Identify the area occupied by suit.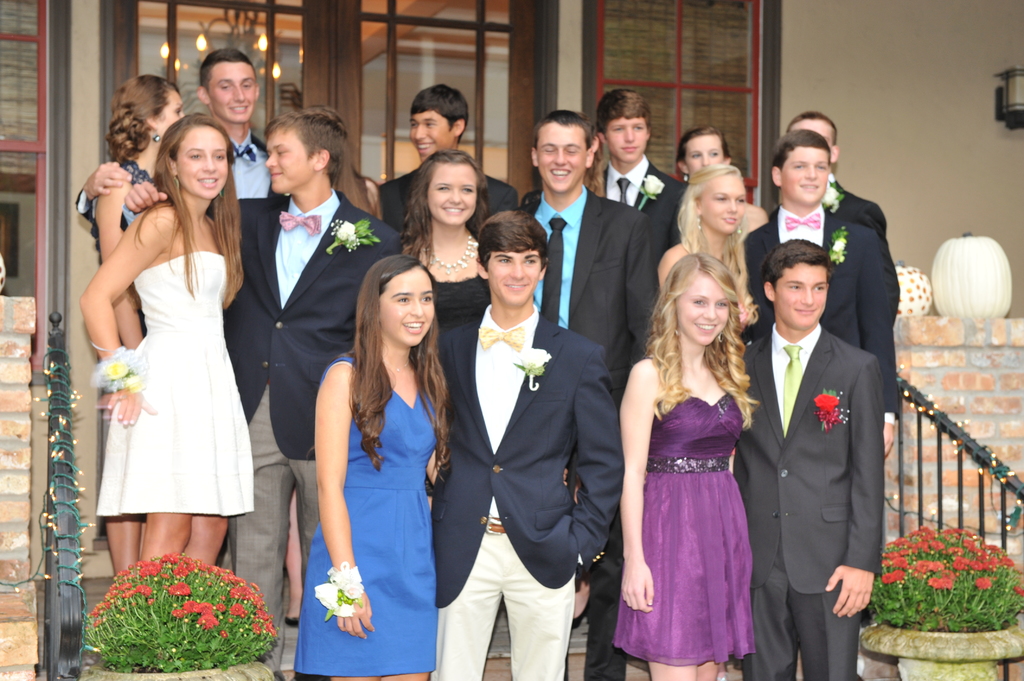
Area: select_region(719, 324, 883, 680).
